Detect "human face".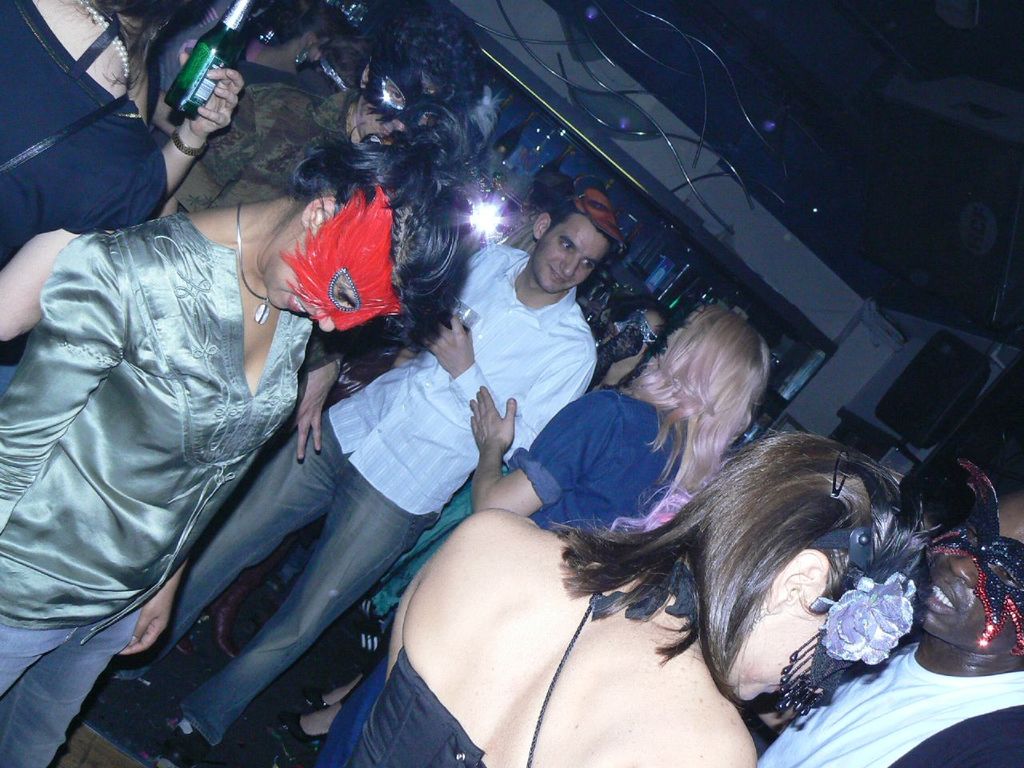
Detected at bbox=(534, 208, 609, 292).
